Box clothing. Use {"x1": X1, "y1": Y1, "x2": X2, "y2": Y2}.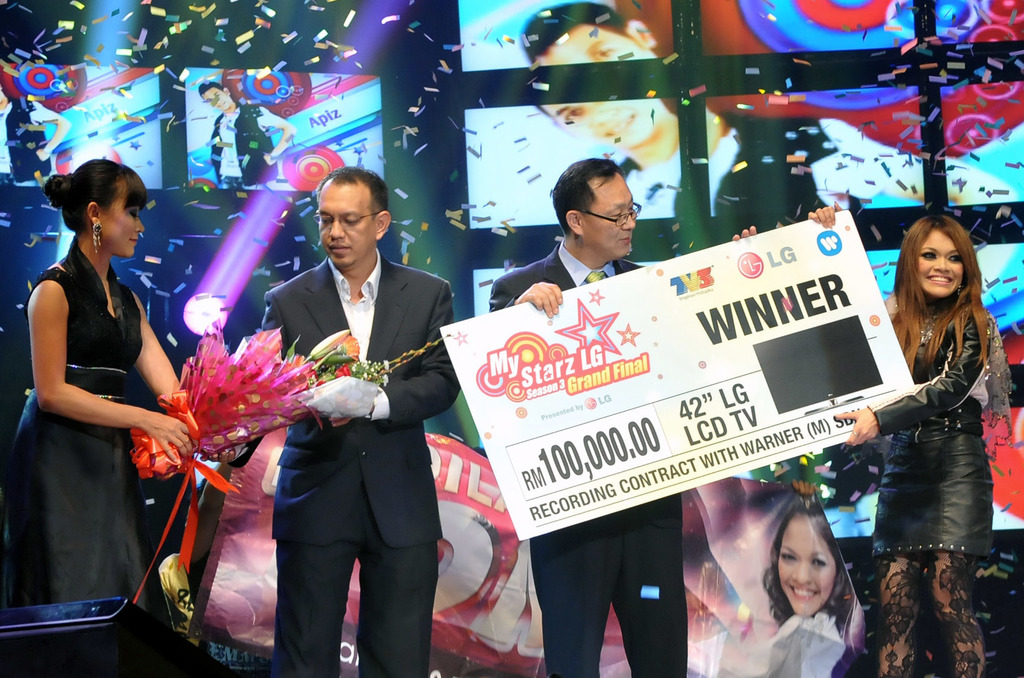
{"x1": 24, "y1": 210, "x2": 171, "y2": 613}.
